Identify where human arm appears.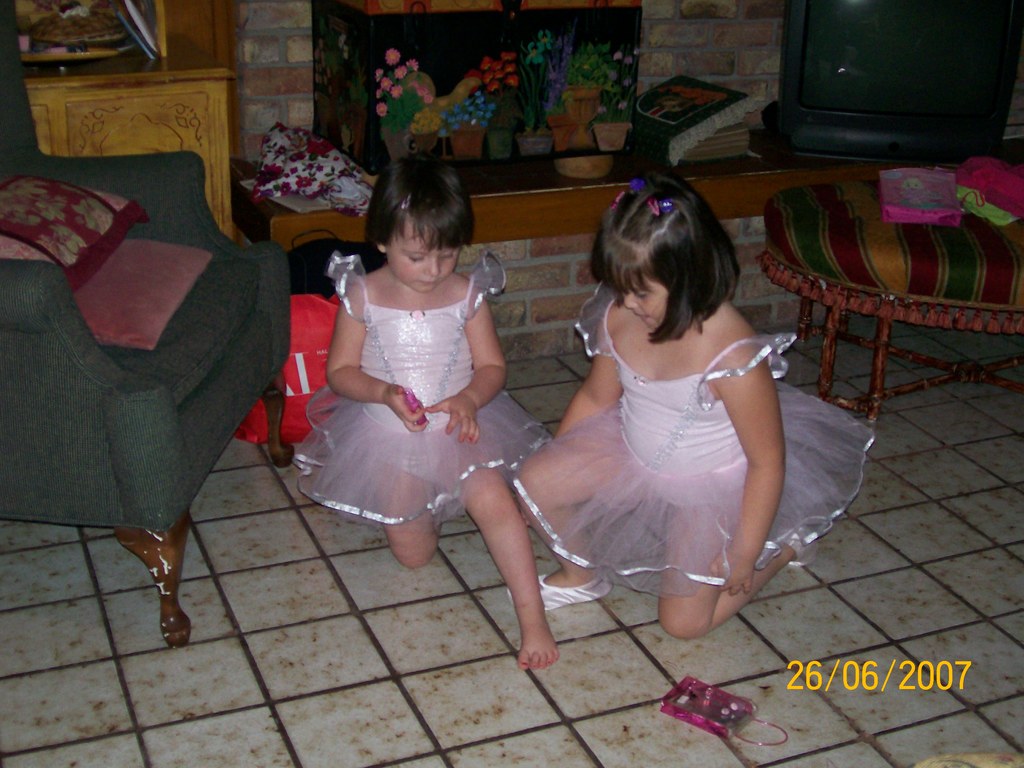
Appears at detection(561, 312, 631, 433).
